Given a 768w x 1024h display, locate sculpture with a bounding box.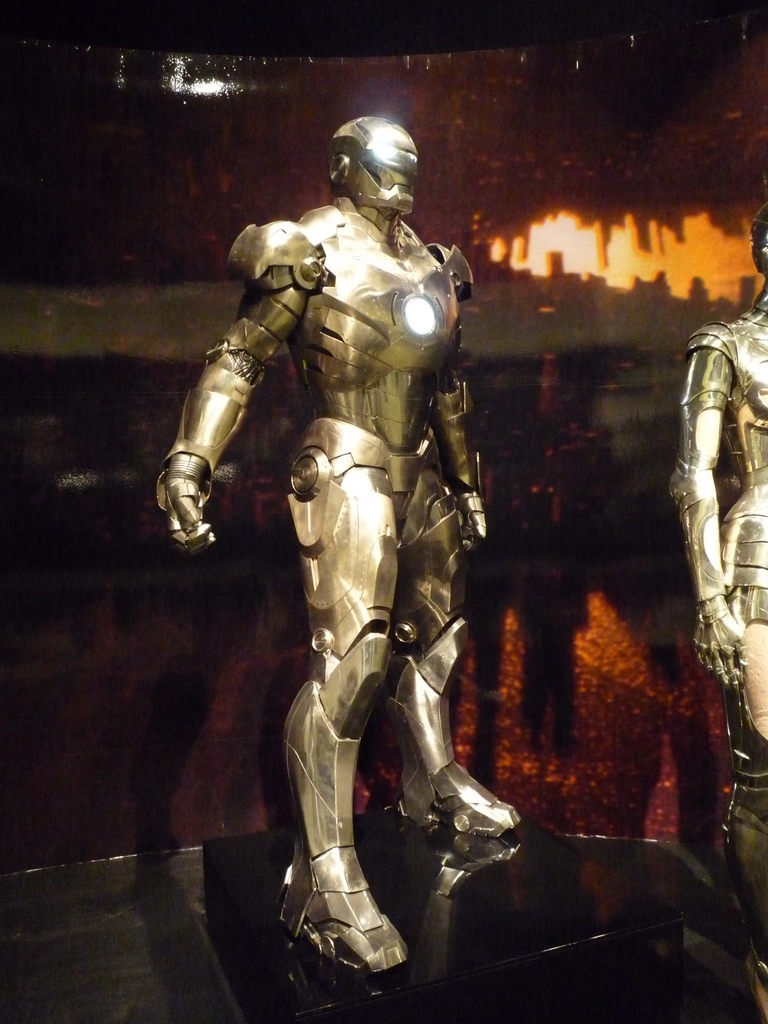
Located: region(665, 198, 767, 1016).
